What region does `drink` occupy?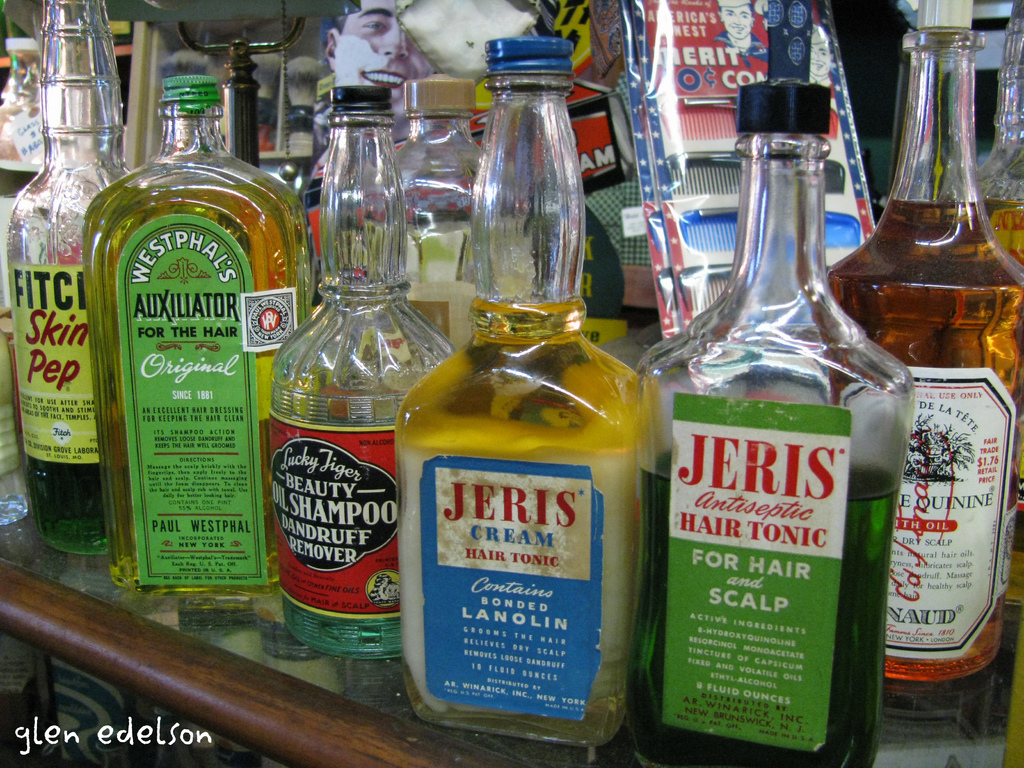
(x1=830, y1=198, x2=1023, y2=710).
